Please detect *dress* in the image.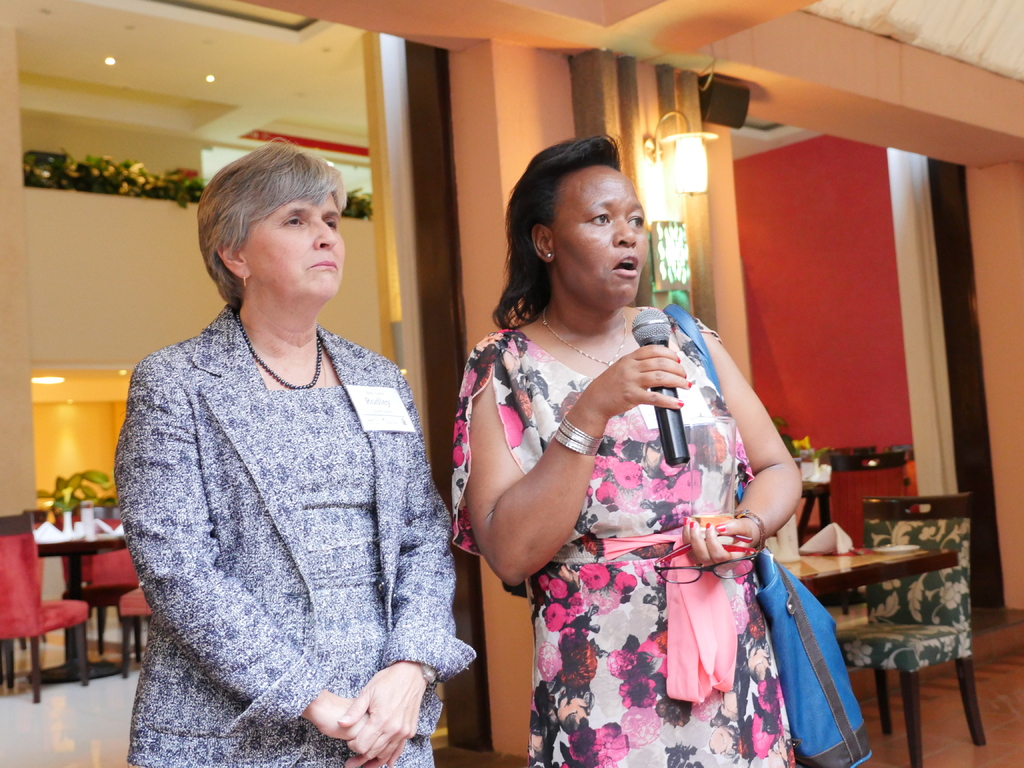
crop(454, 302, 800, 767).
